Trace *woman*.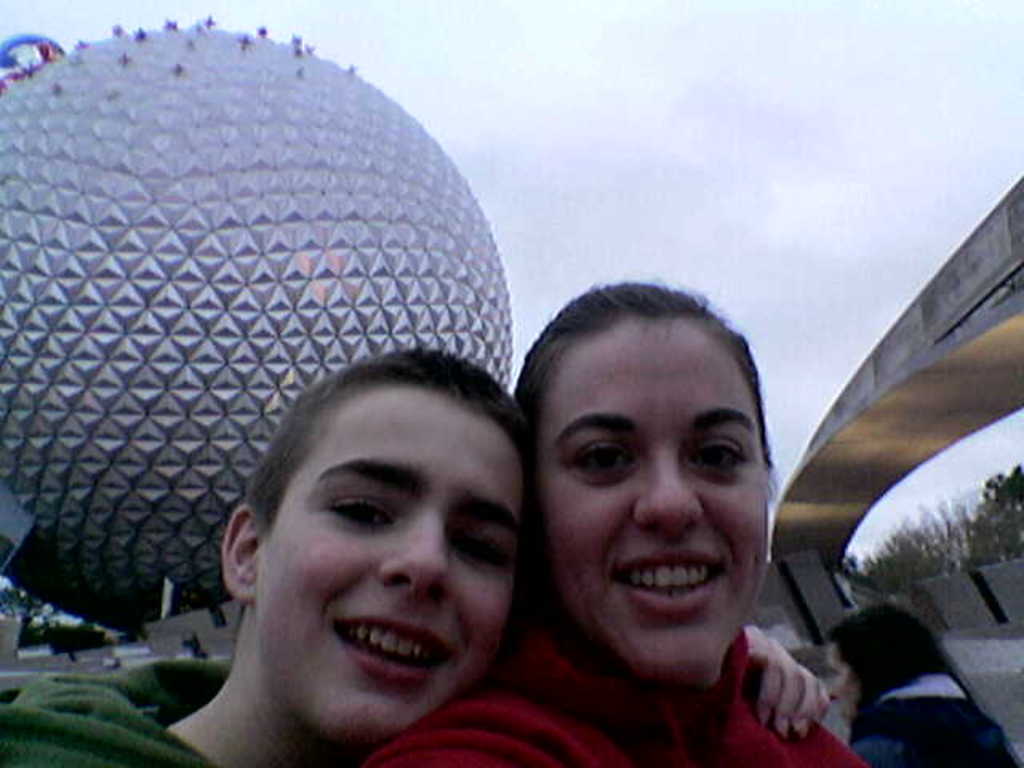
Traced to (left=355, top=286, right=869, bottom=766).
